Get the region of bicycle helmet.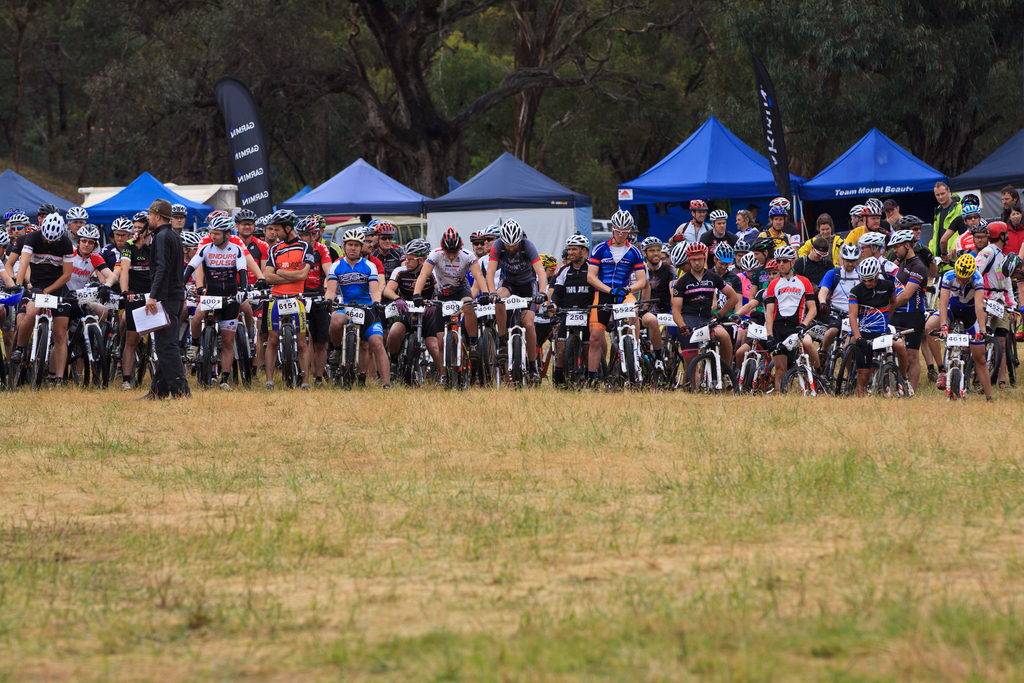
bbox=[344, 229, 360, 242].
